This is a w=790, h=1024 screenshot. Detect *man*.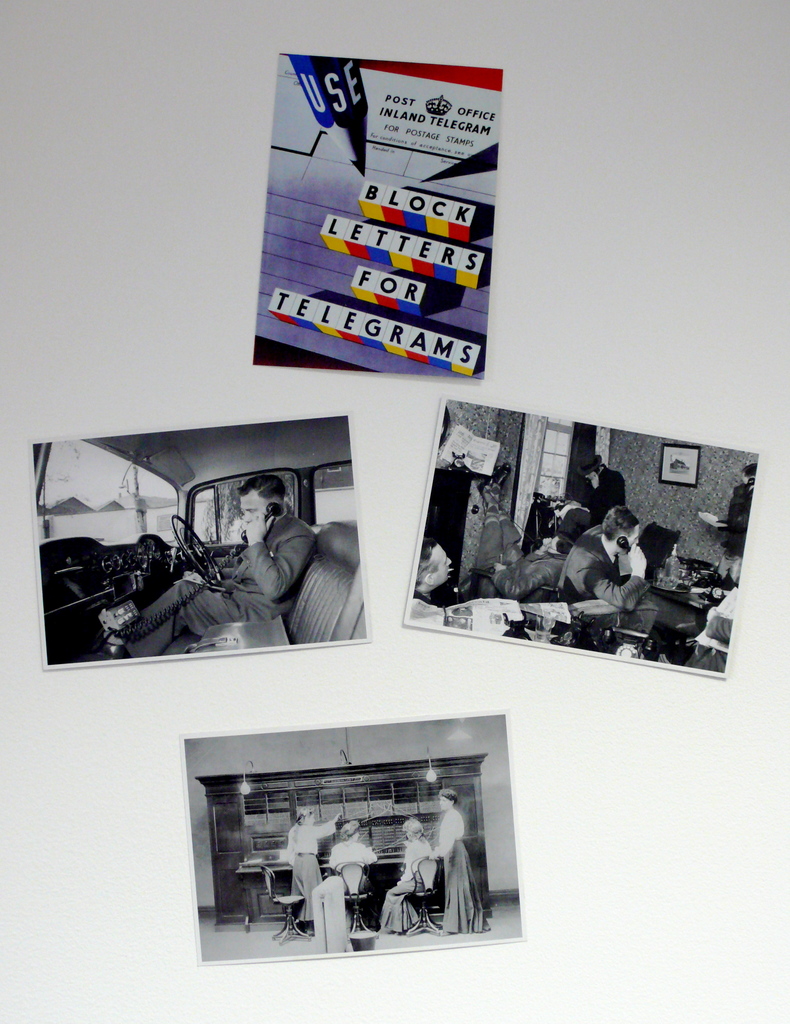
rect(563, 449, 631, 513).
